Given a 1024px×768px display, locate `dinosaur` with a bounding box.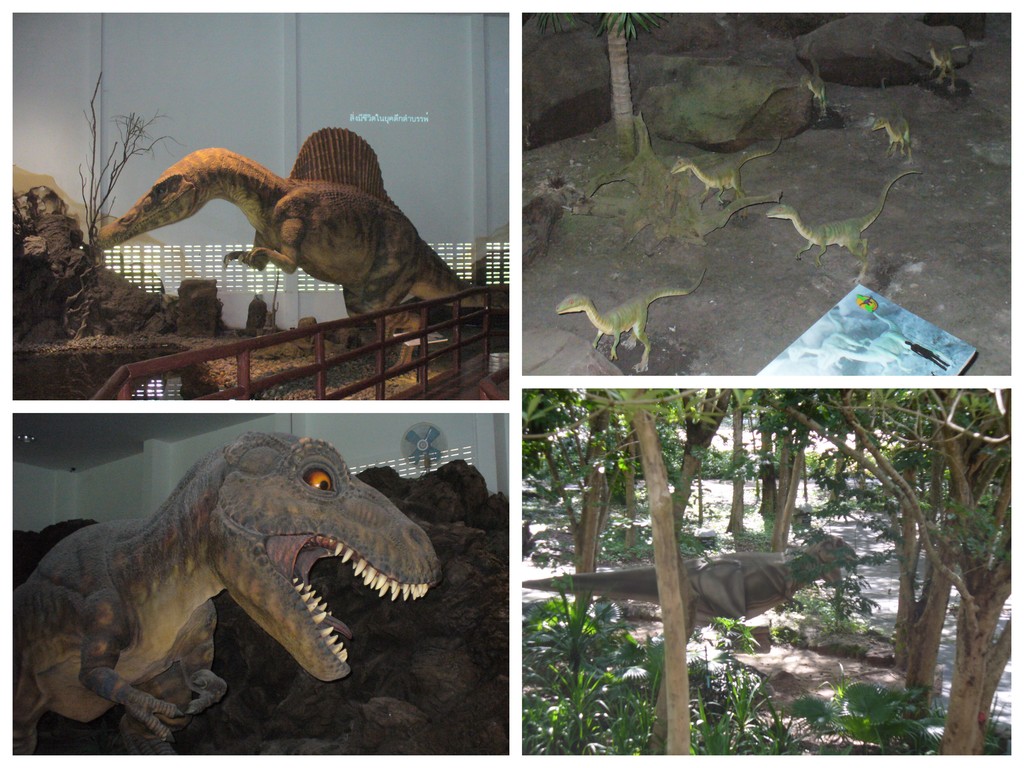
Located: <bbox>769, 173, 925, 284</bbox>.
